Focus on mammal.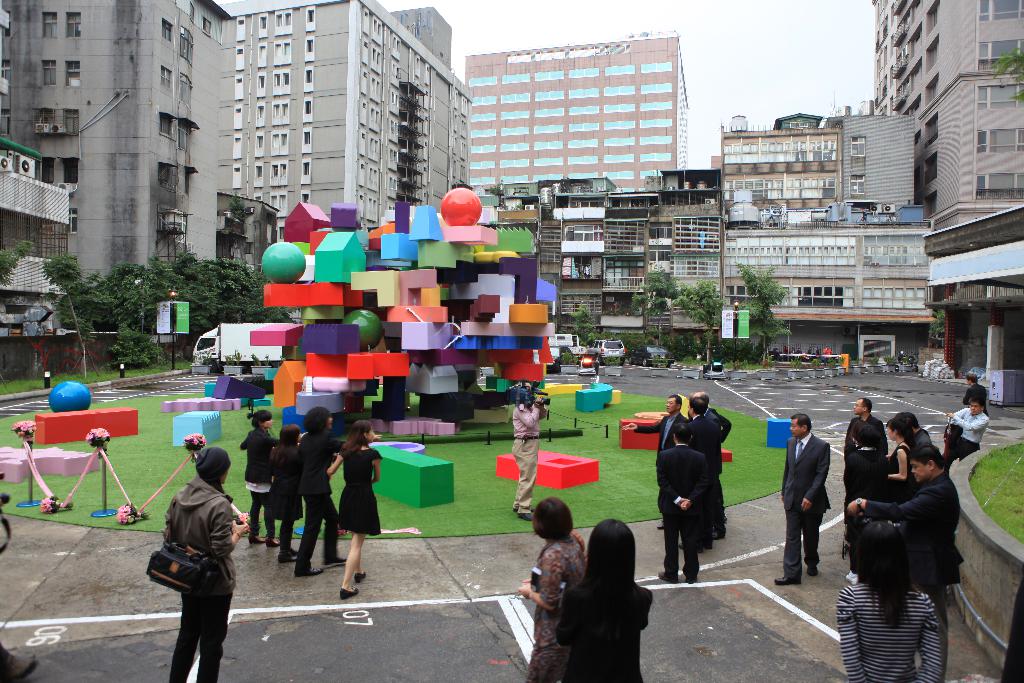
Focused at x1=655 y1=395 x2=692 y2=529.
